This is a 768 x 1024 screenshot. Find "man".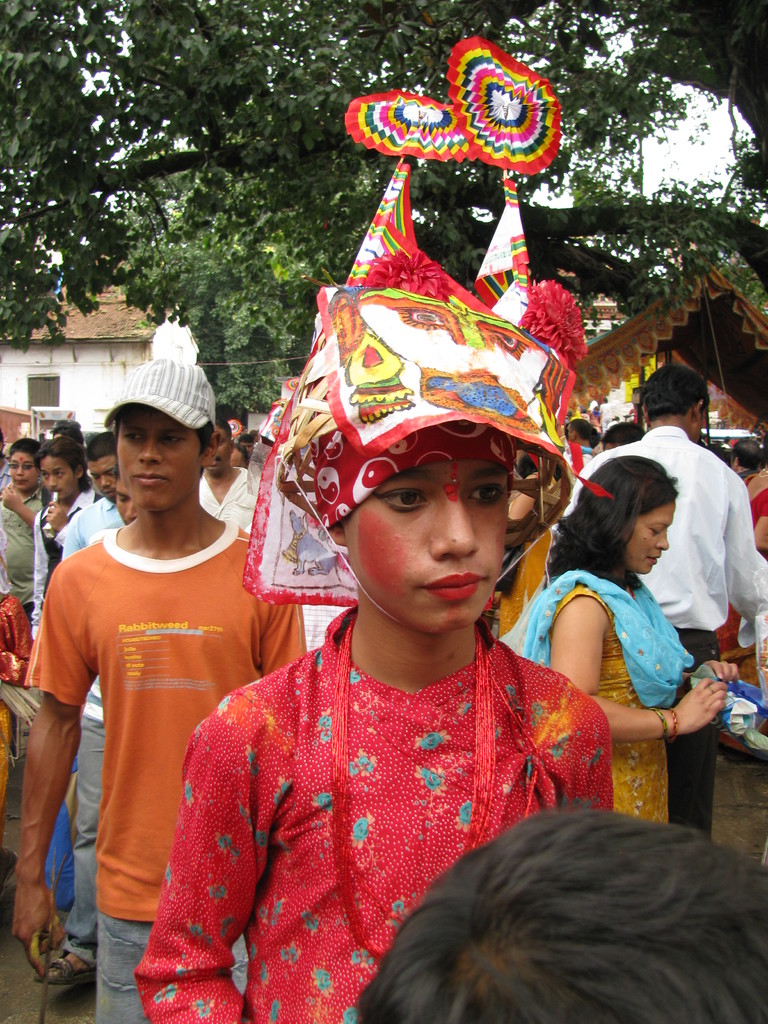
Bounding box: Rect(551, 364, 767, 838).
